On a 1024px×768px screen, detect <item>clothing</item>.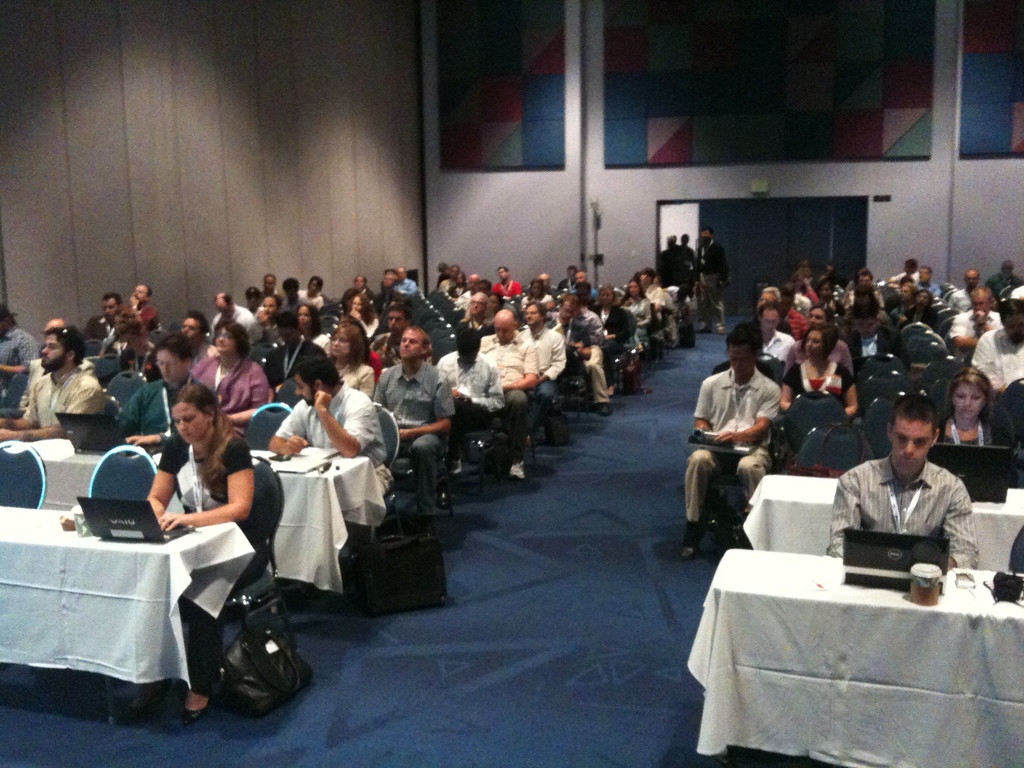
region(442, 276, 452, 294).
